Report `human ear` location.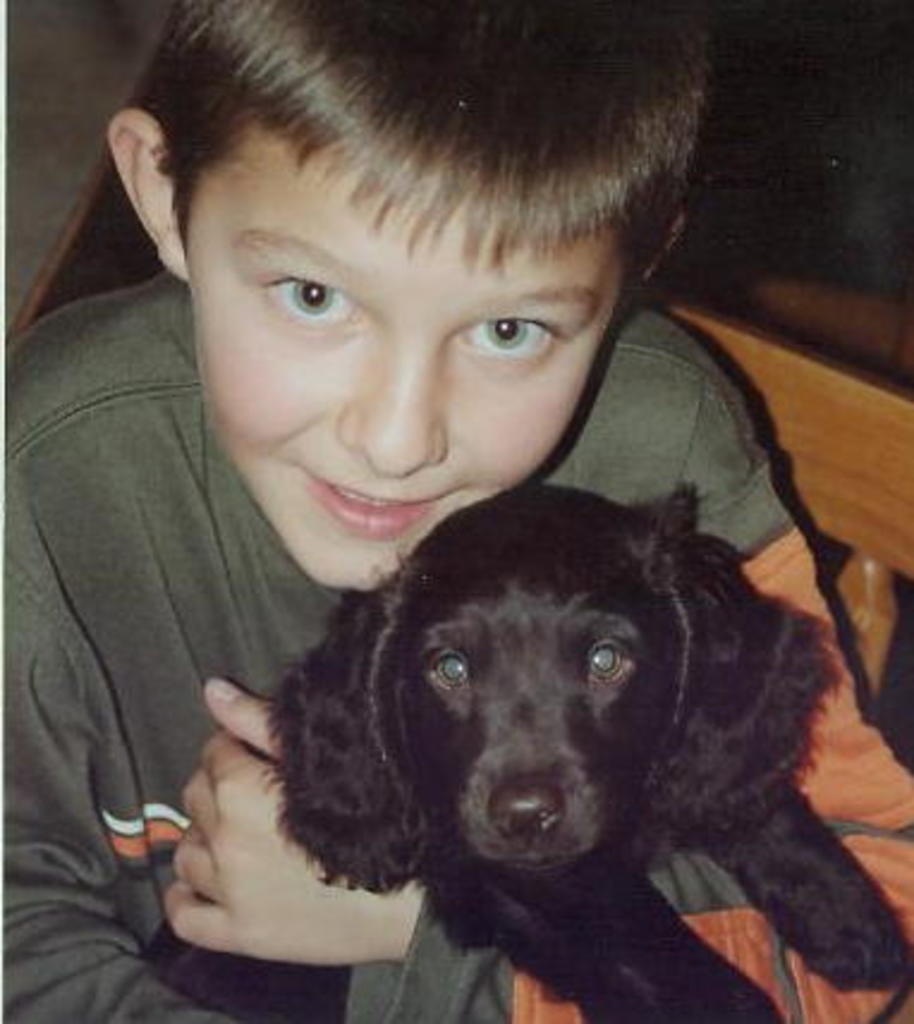
Report: Rect(112, 112, 187, 278).
